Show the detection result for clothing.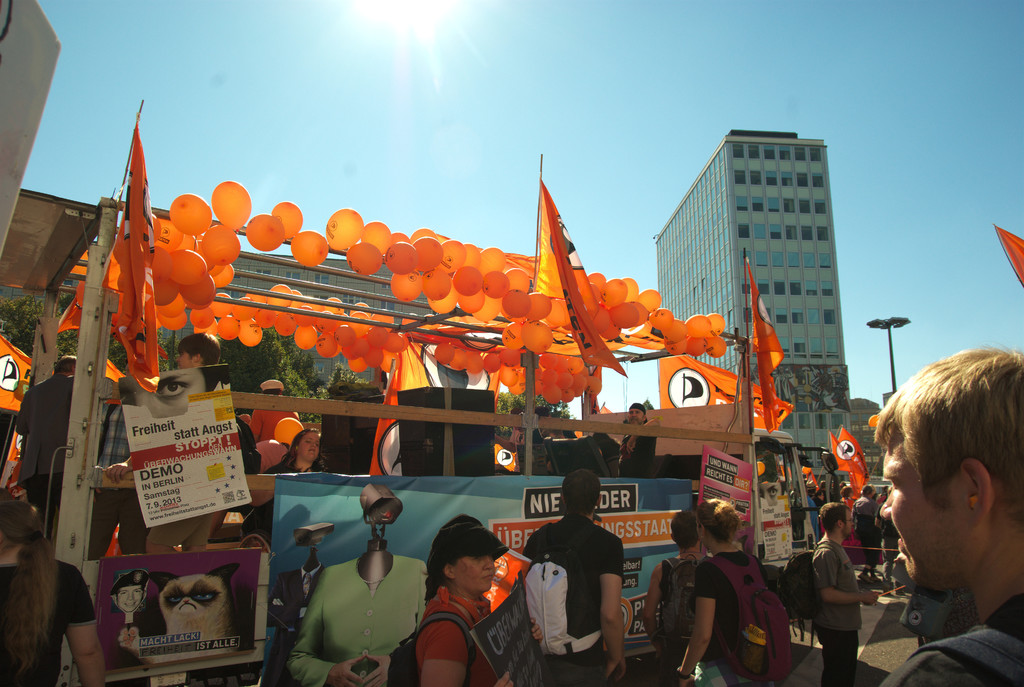
box=[527, 509, 621, 686].
